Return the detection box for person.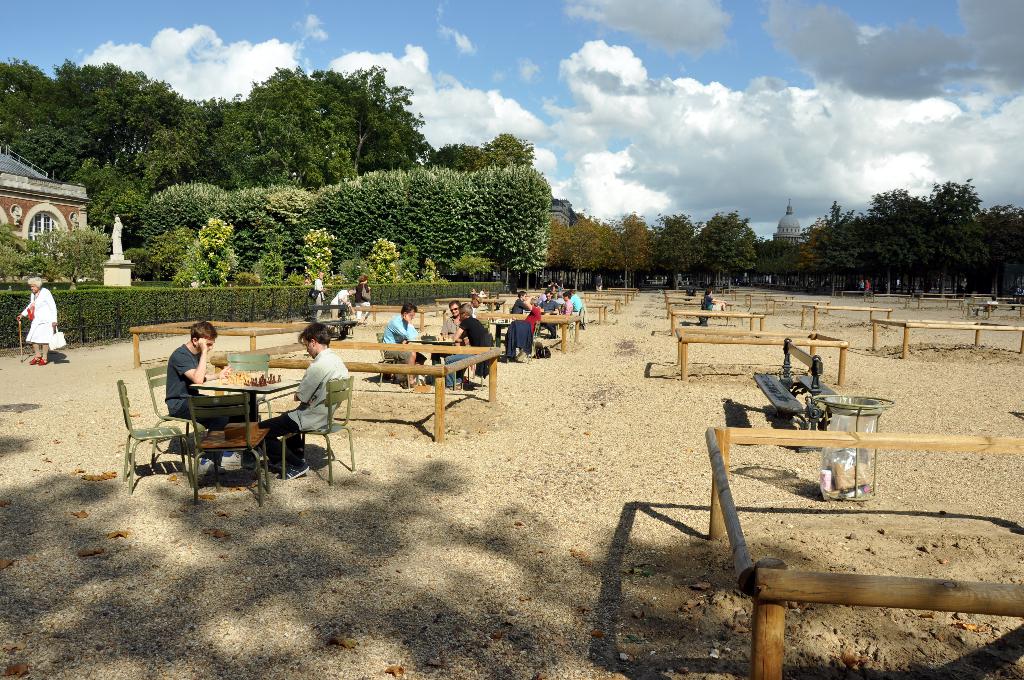
(445, 305, 493, 389).
